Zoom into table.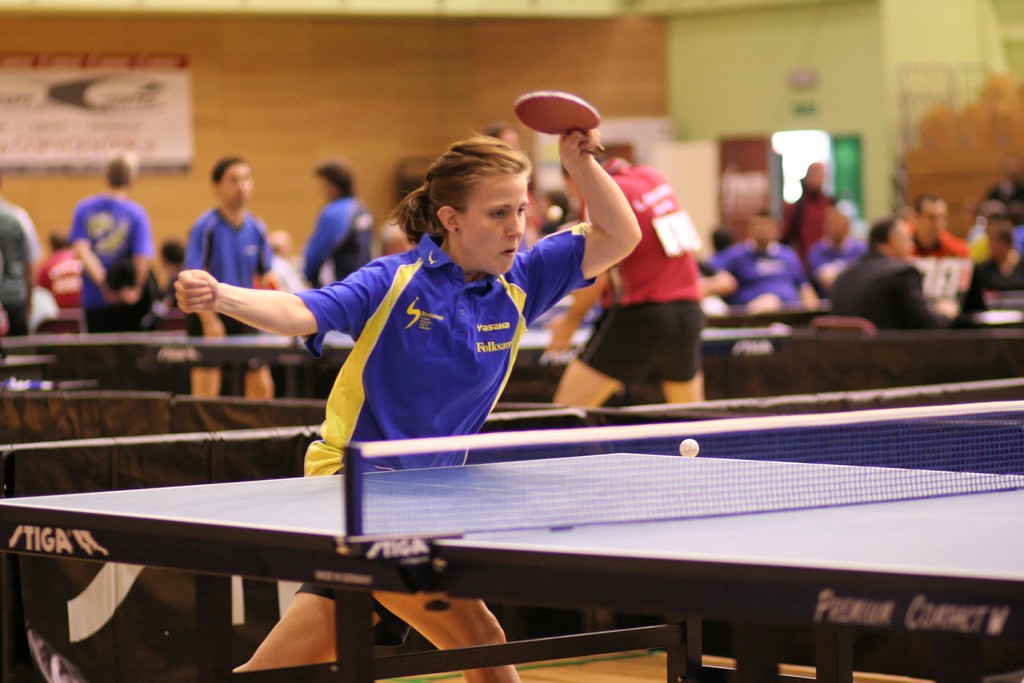
Zoom target: pyautogui.locateOnScreen(0, 315, 782, 415).
